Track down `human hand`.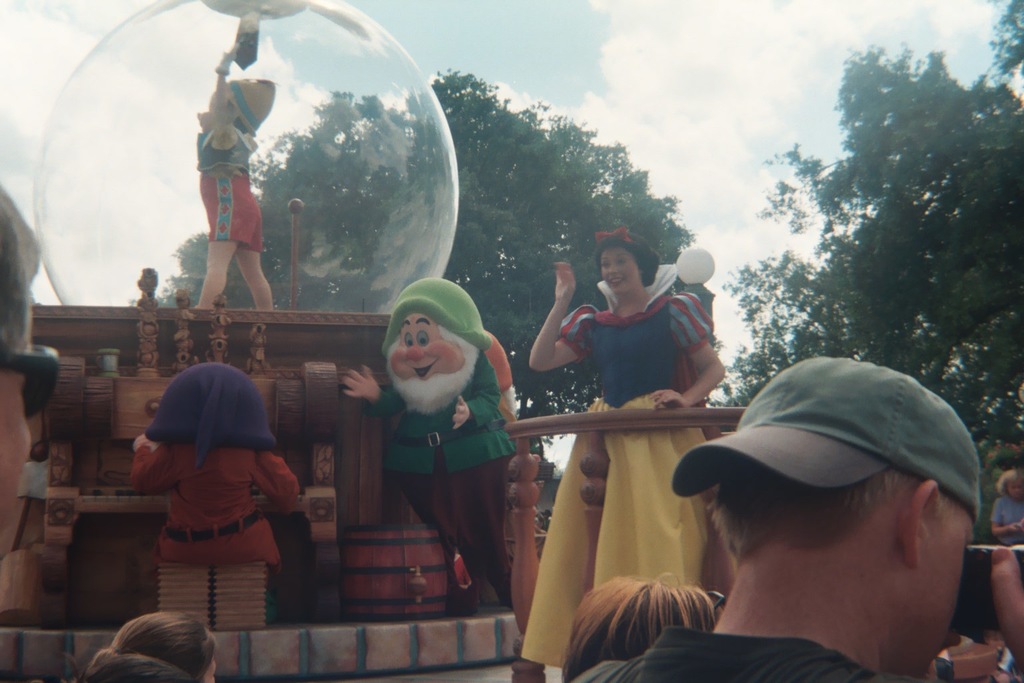
Tracked to region(132, 435, 162, 450).
